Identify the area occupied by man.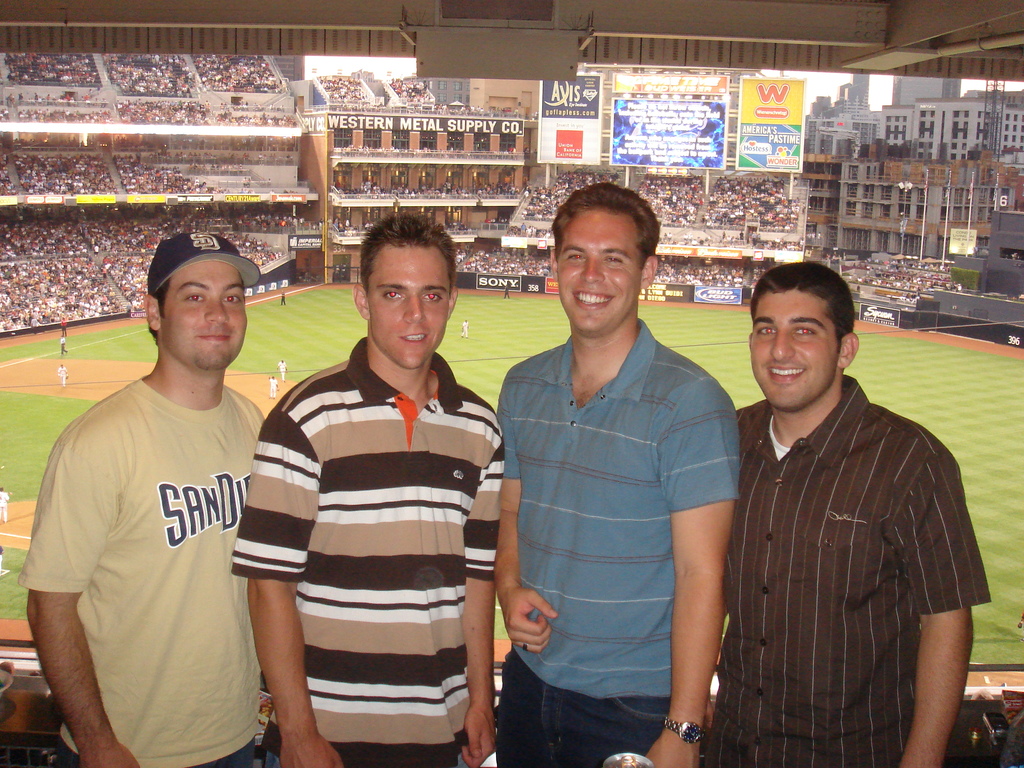
Area: [left=475, top=173, right=735, bottom=767].
